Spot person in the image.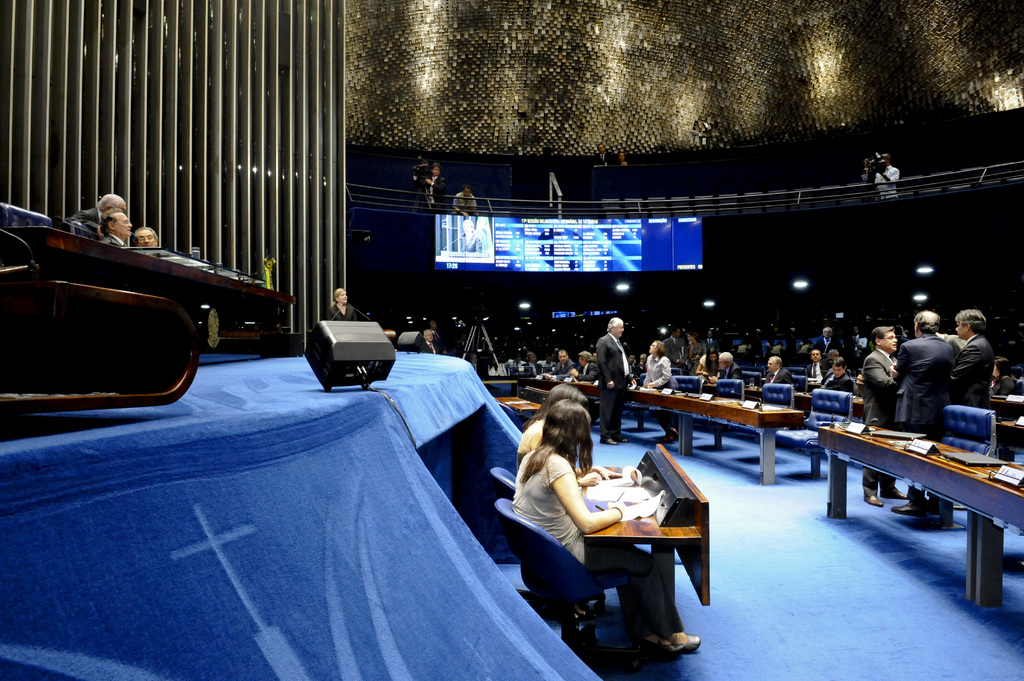
person found at 855:376:860:397.
